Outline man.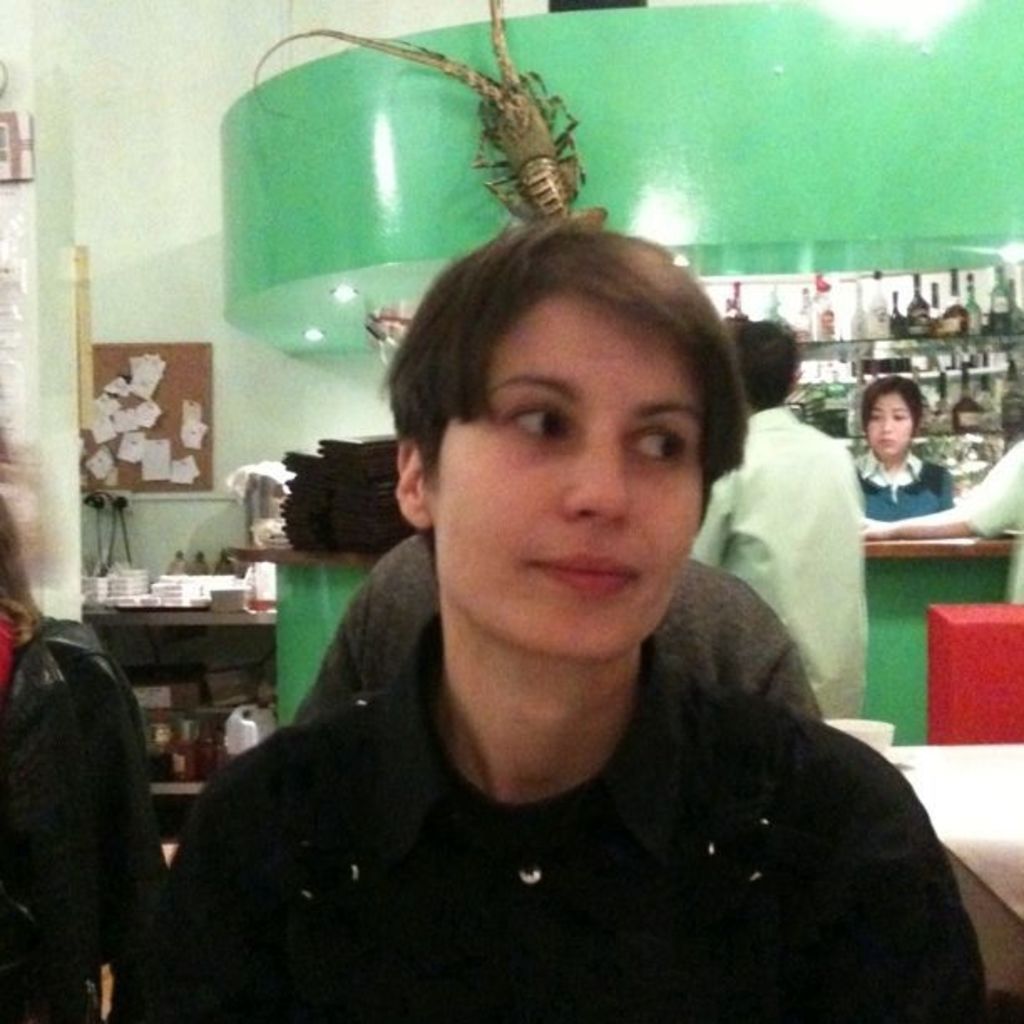
Outline: 706:316:868:714.
